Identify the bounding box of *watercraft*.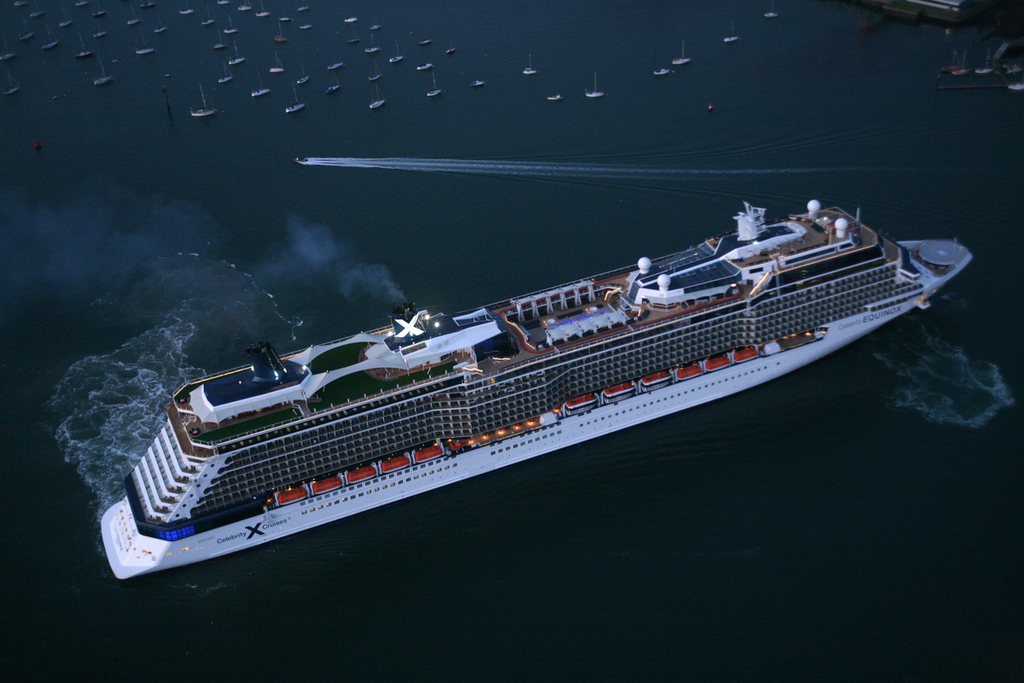
select_region(96, 49, 117, 84).
